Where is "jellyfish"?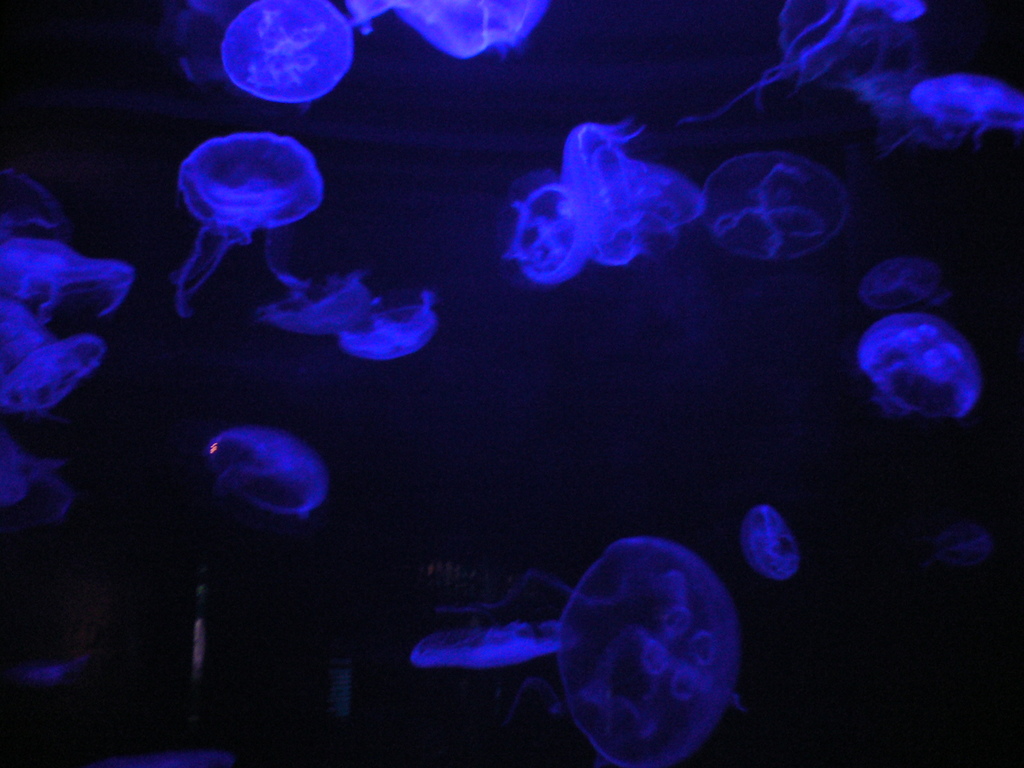
(502,177,595,284).
